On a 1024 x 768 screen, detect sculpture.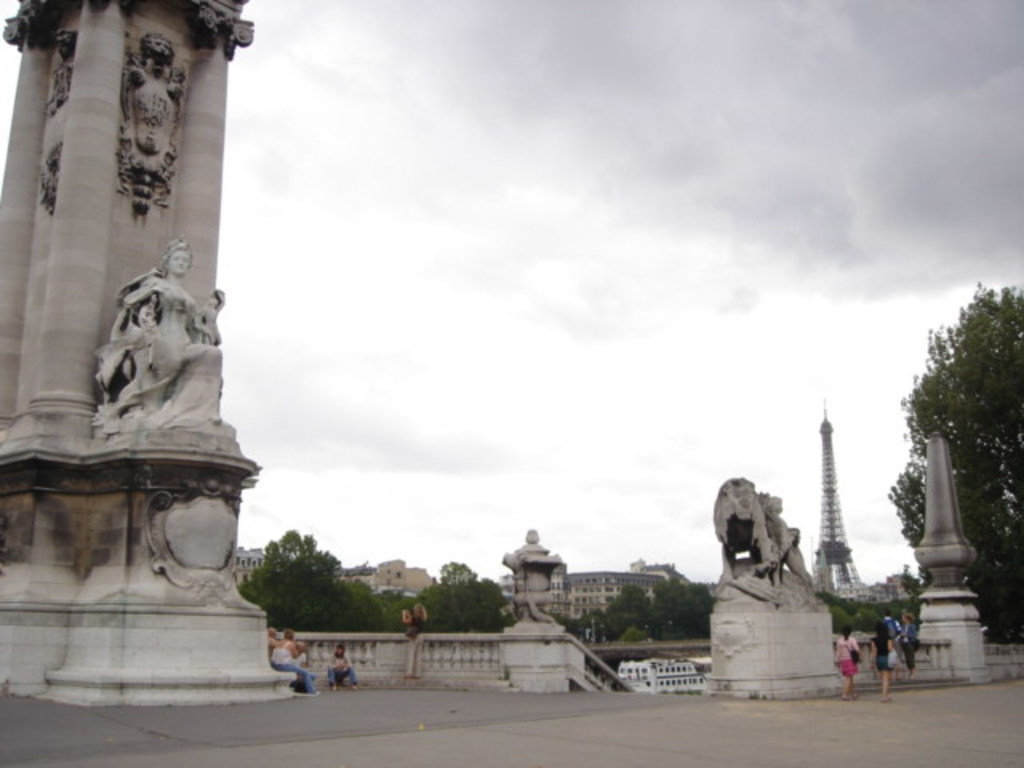
x1=709 y1=467 x2=826 y2=590.
